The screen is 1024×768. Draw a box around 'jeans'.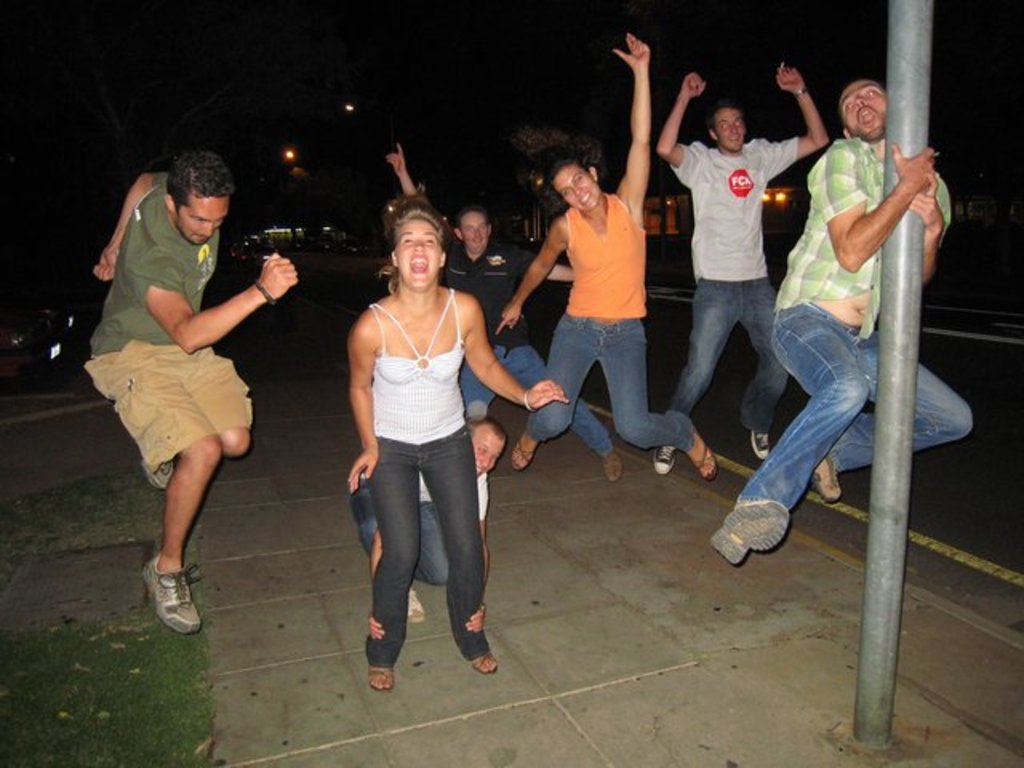
crop(461, 347, 630, 456).
